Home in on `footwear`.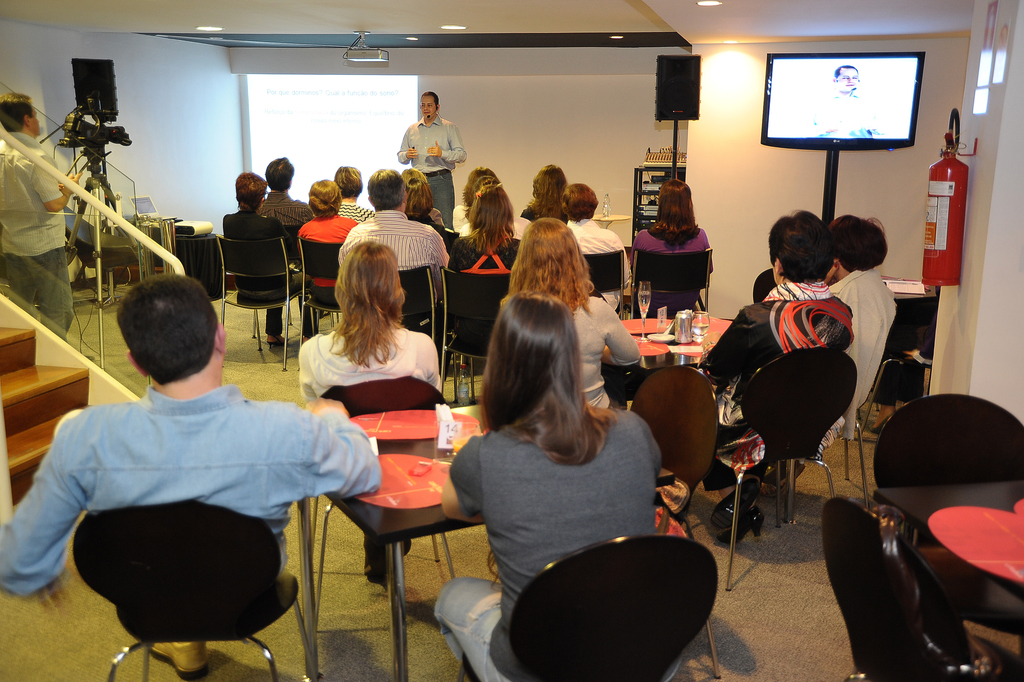
Homed in at <bbox>266, 332, 289, 352</bbox>.
